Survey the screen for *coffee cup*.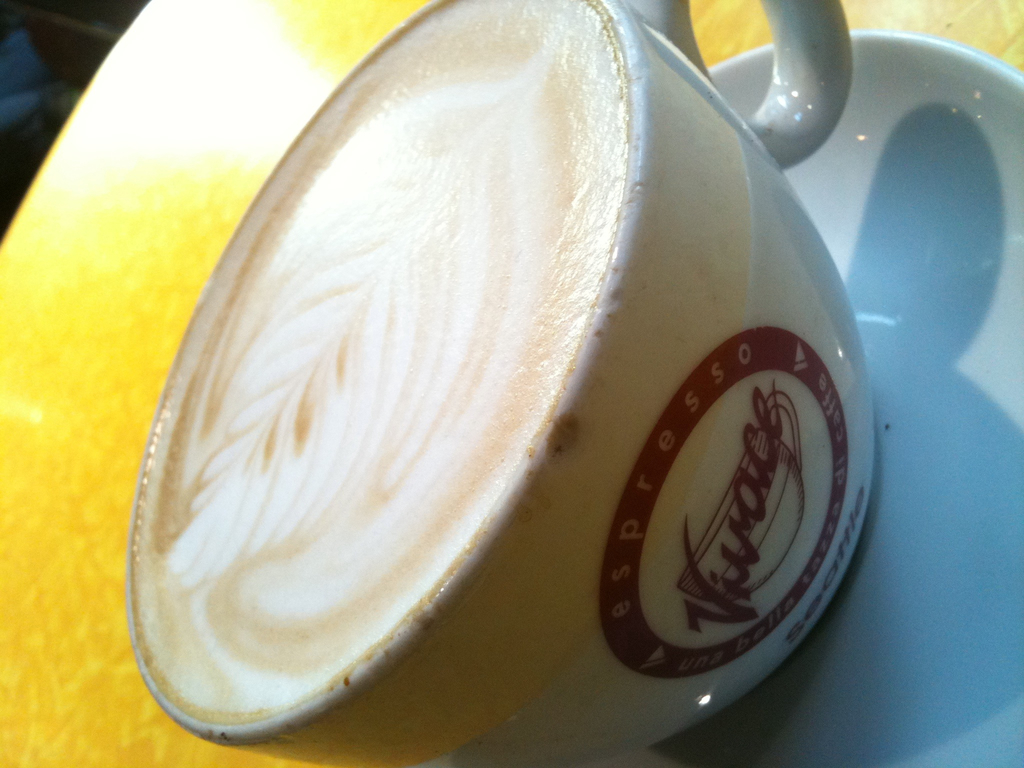
Survey found: 125:0:883:767.
